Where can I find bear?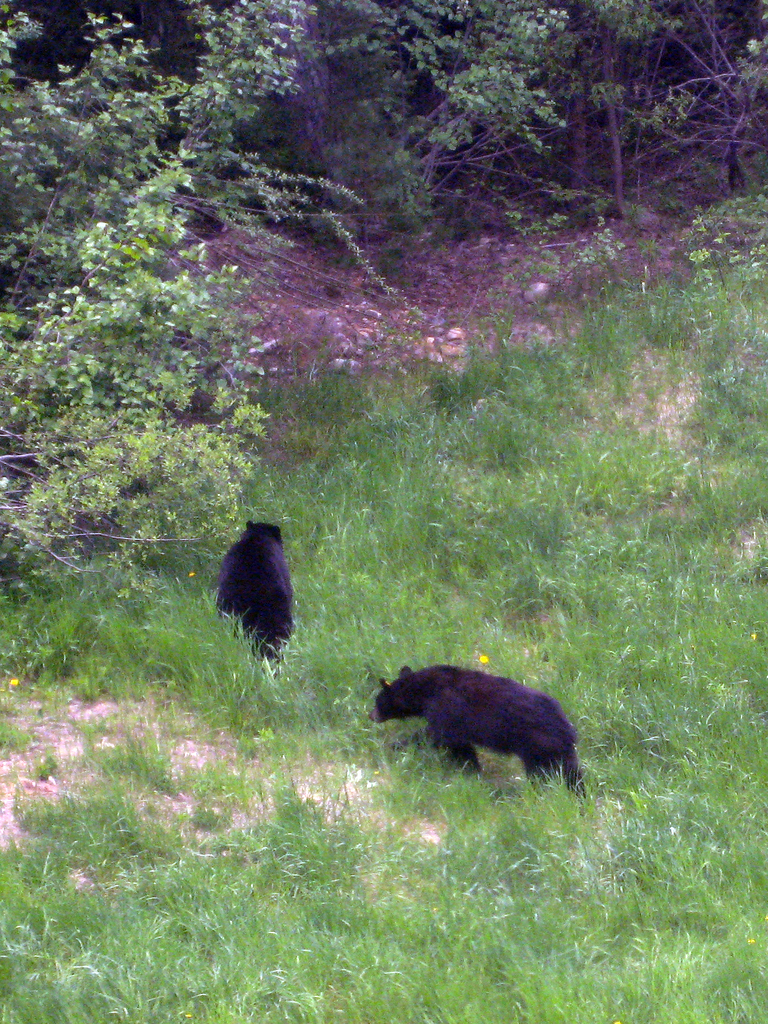
You can find it at 364,660,584,790.
